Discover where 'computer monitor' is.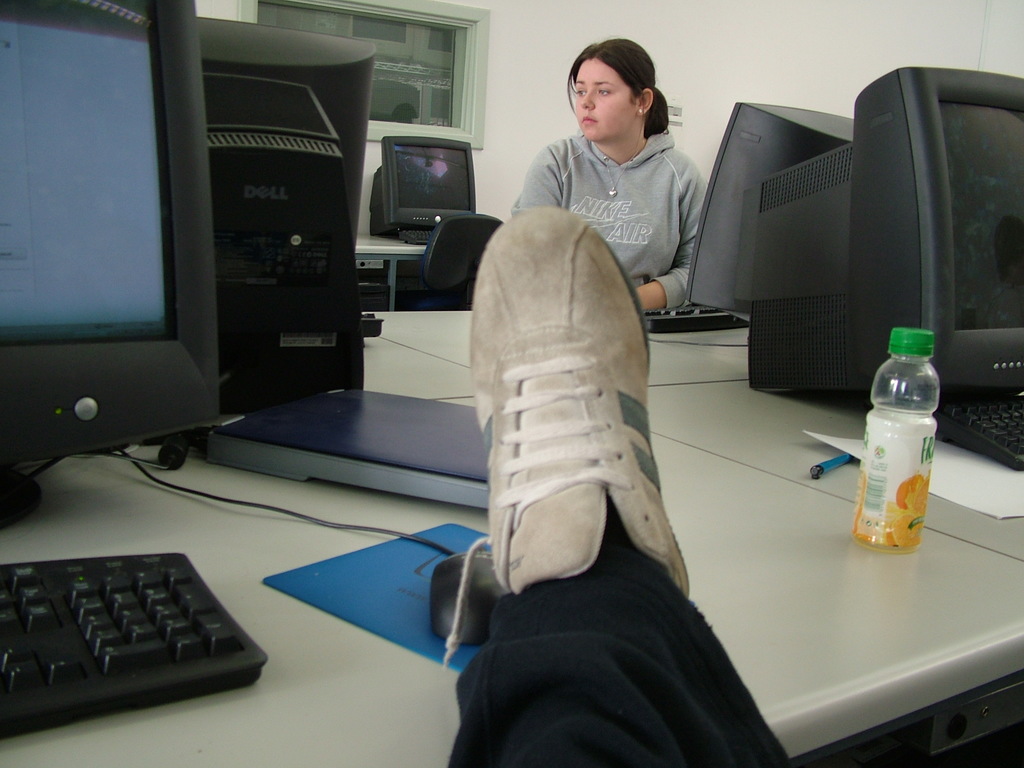
Discovered at Rect(749, 67, 1023, 414).
